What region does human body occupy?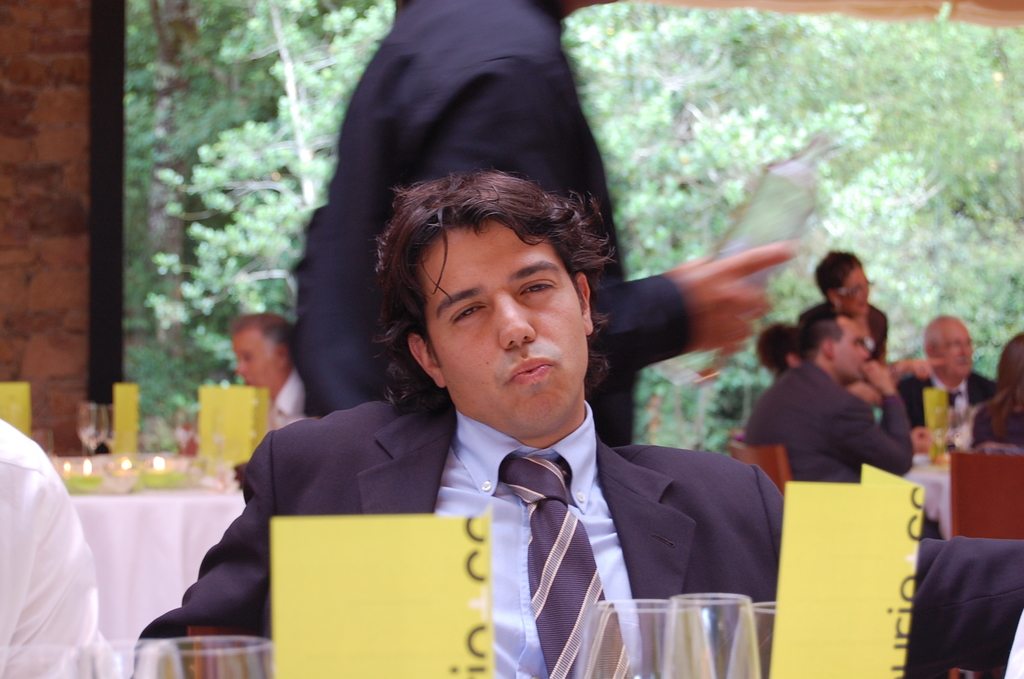
Rect(292, 0, 790, 448).
